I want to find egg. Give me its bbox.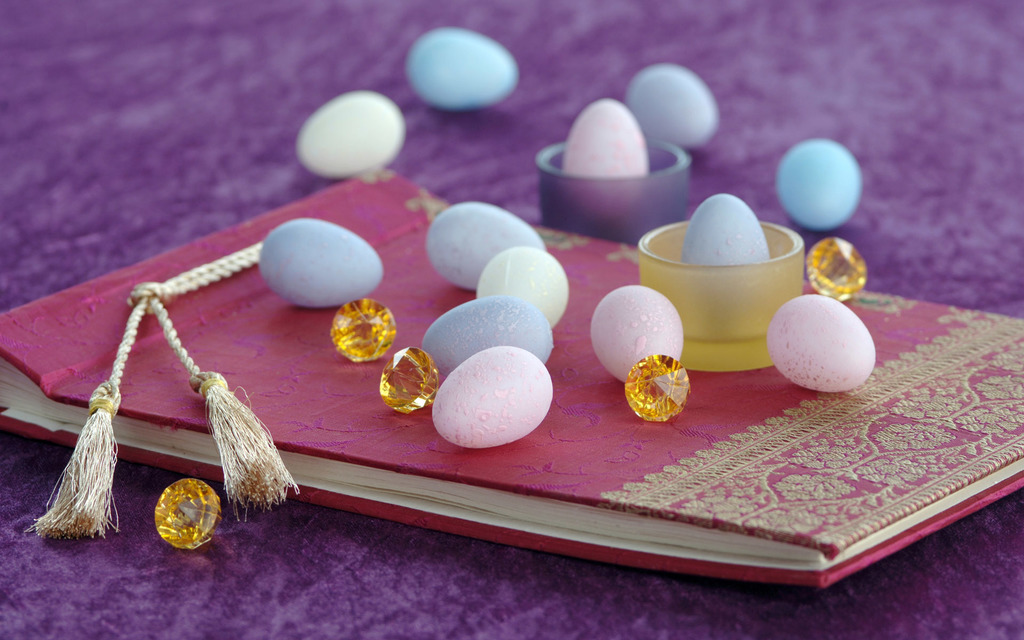
<box>404,28,518,111</box>.
